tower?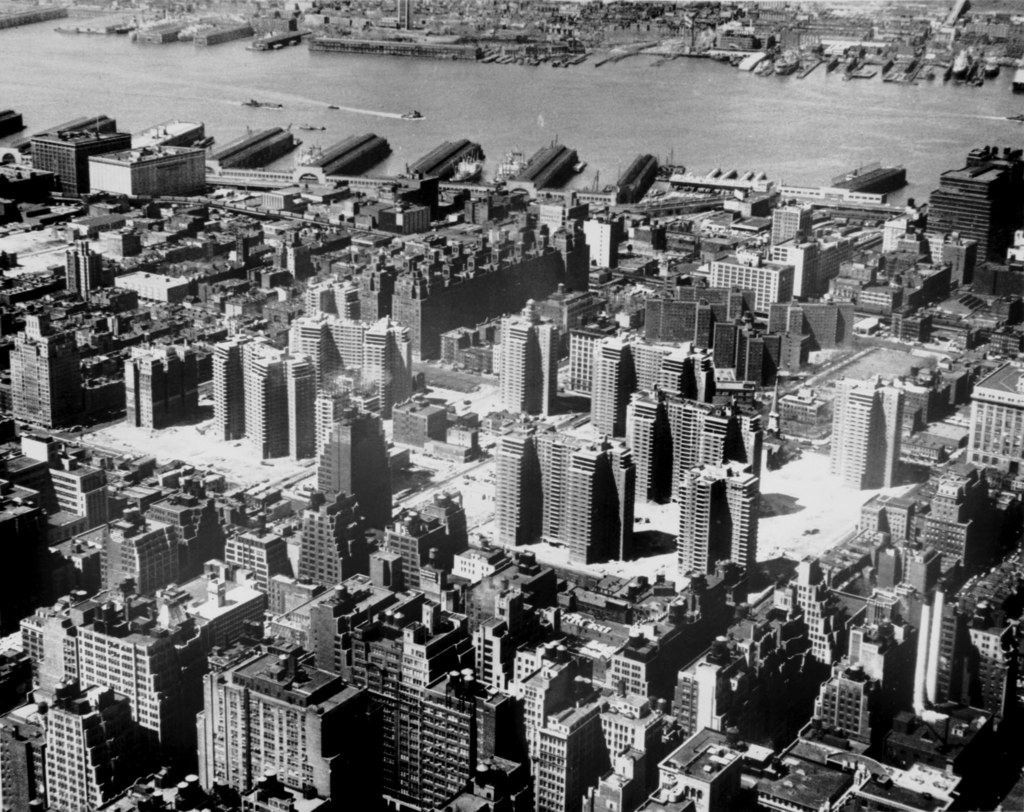
rect(129, 350, 195, 434)
